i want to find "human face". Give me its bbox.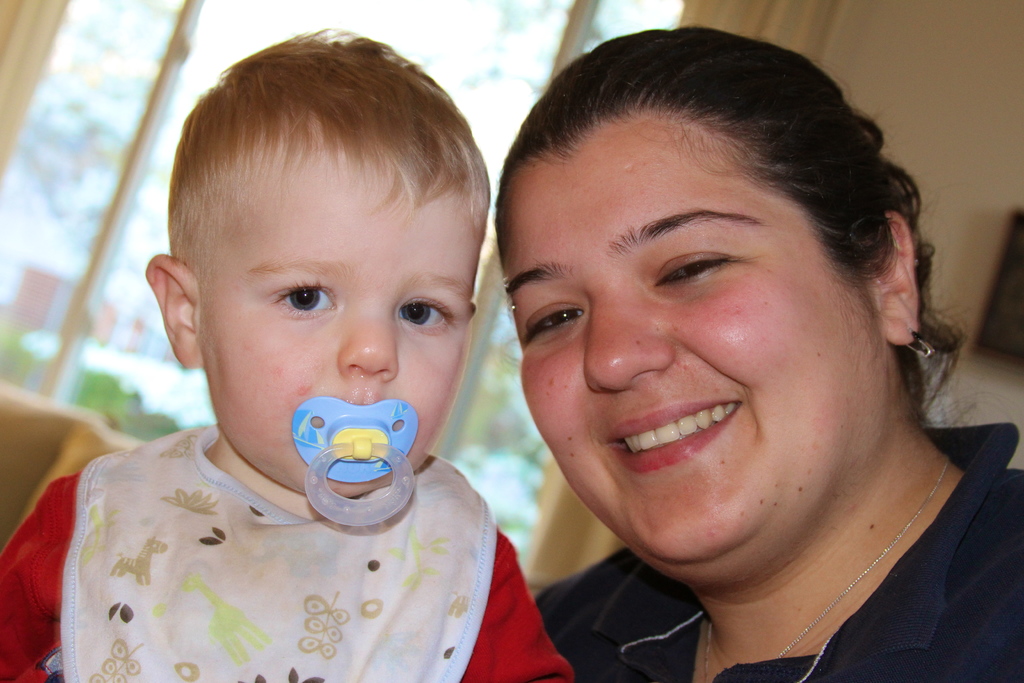
[left=195, top=149, right=490, bottom=503].
